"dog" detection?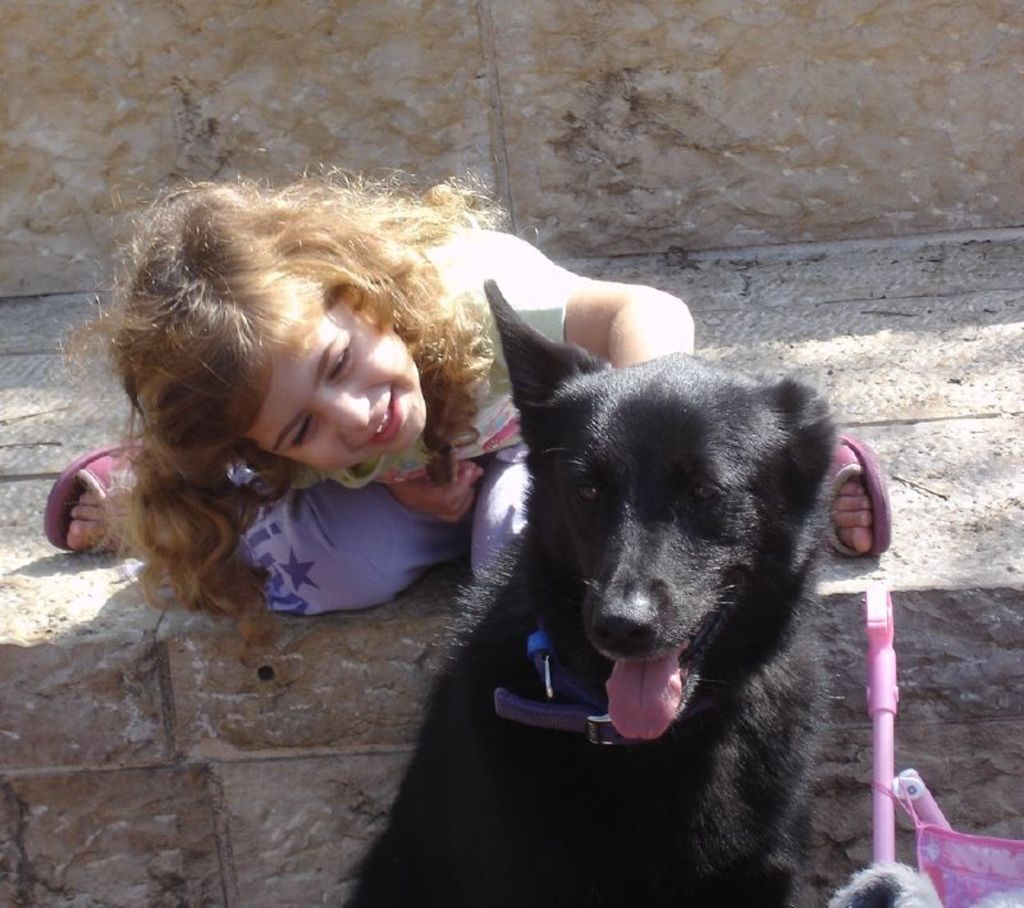
left=337, top=274, right=860, bottom=907
